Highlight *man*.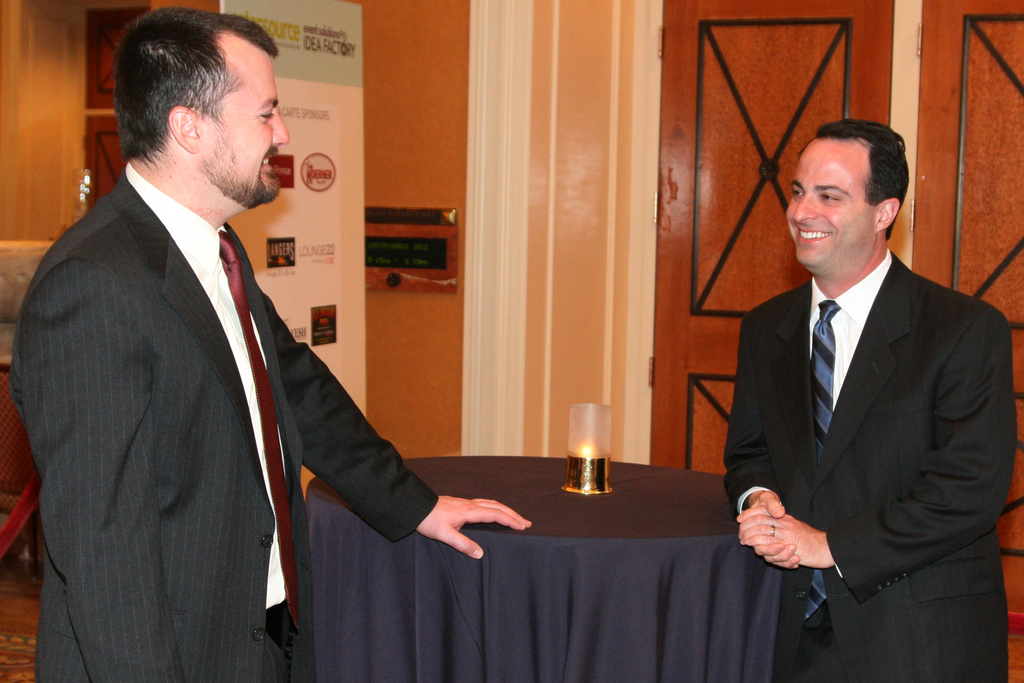
Highlighted region: 717, 95, 1009, 666.
